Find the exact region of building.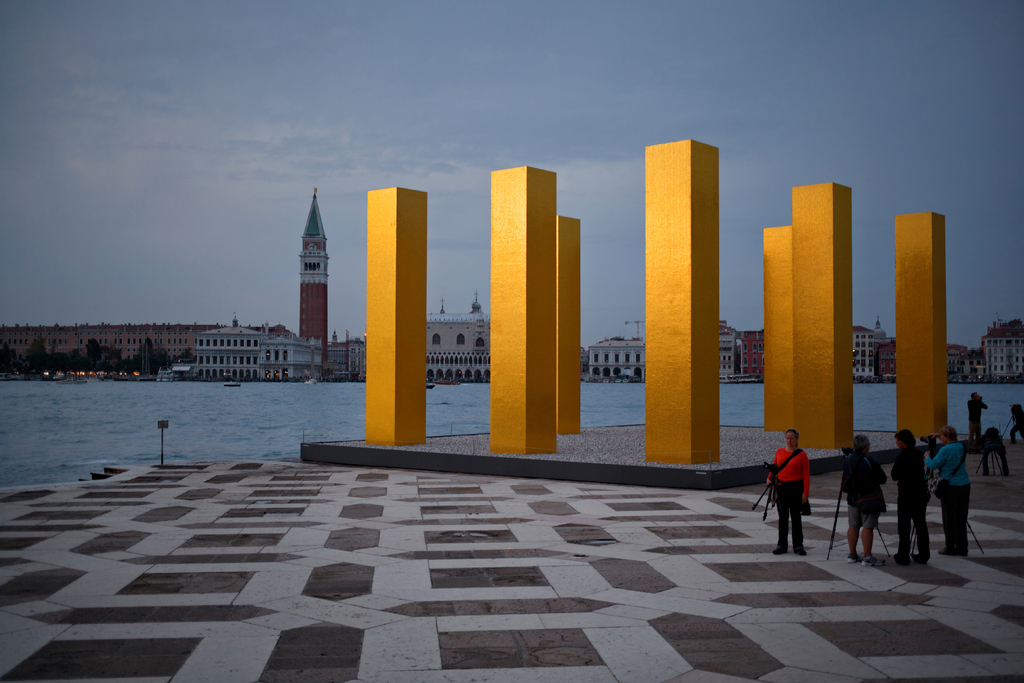
Exact region: <box>720,319,737,377</box>.
